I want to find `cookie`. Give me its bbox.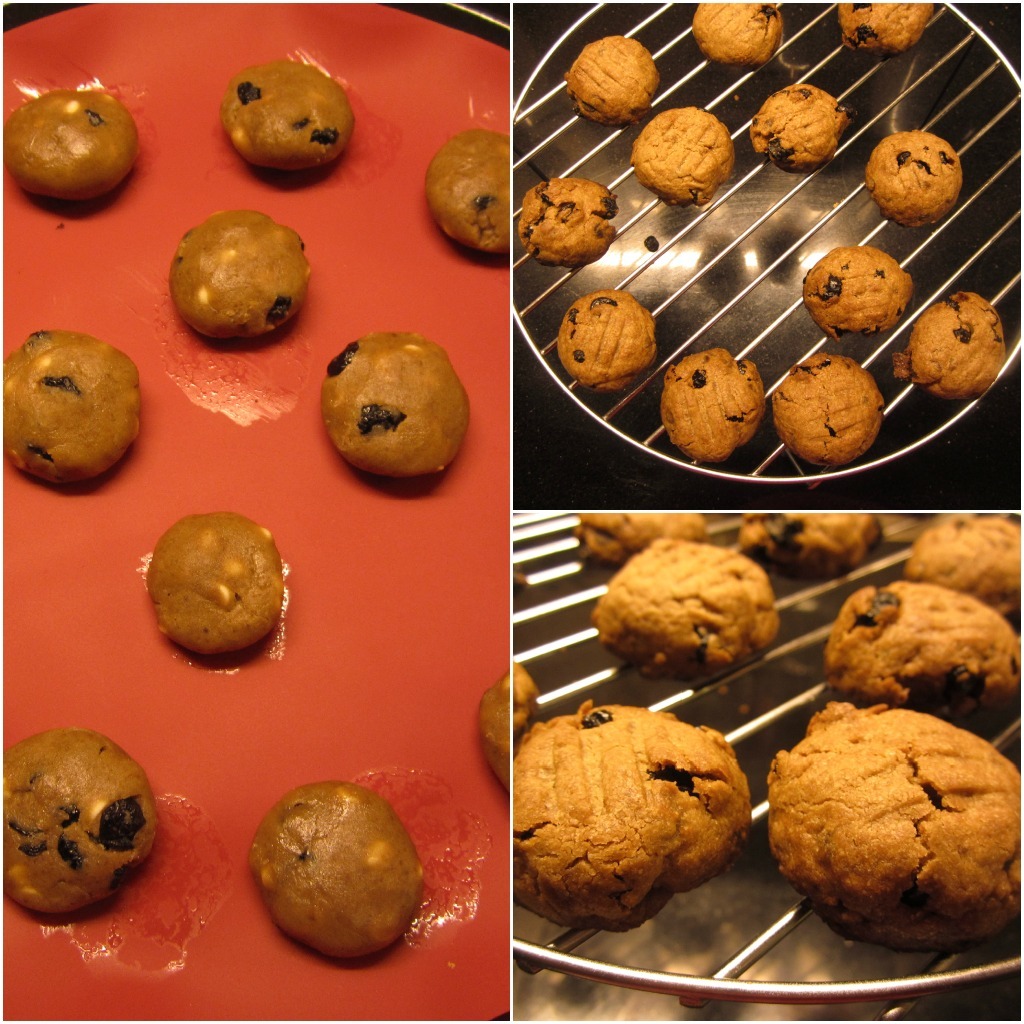
box(321, 329, 465, 483).
